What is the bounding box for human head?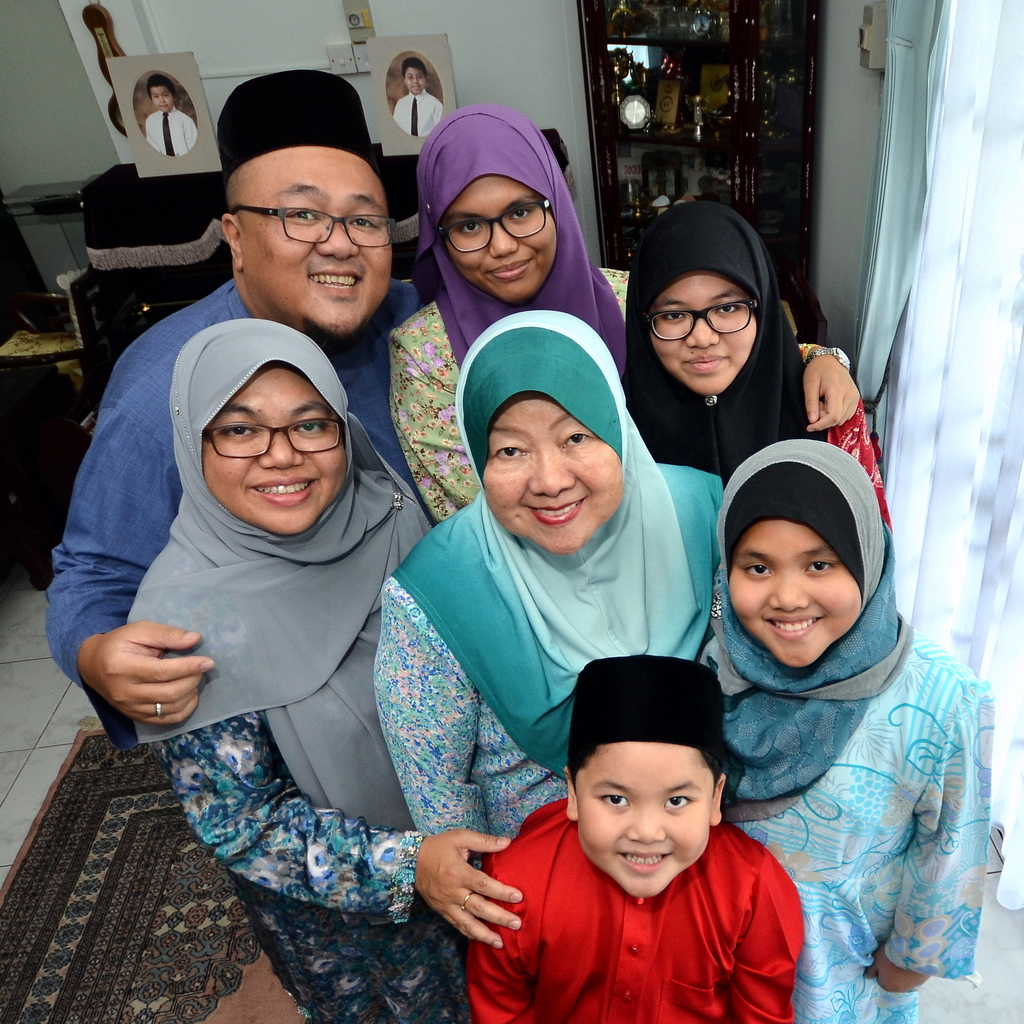
l=170, t=310, r=345, b=540.
